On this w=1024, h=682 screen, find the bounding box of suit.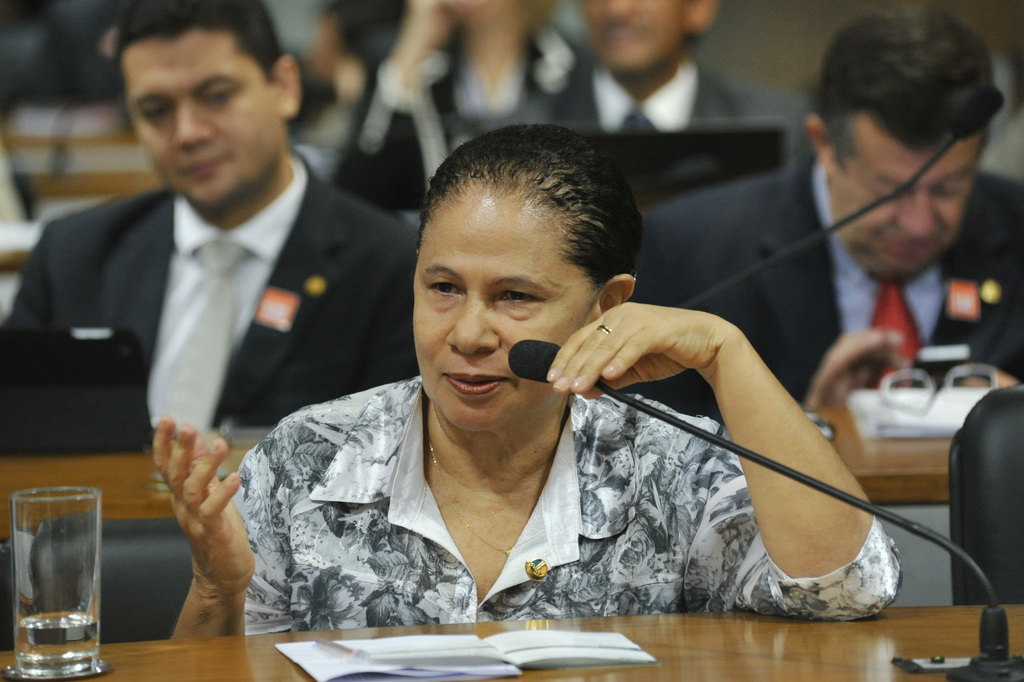
Bounding box: l=0, t=152, r=420, b=453.
